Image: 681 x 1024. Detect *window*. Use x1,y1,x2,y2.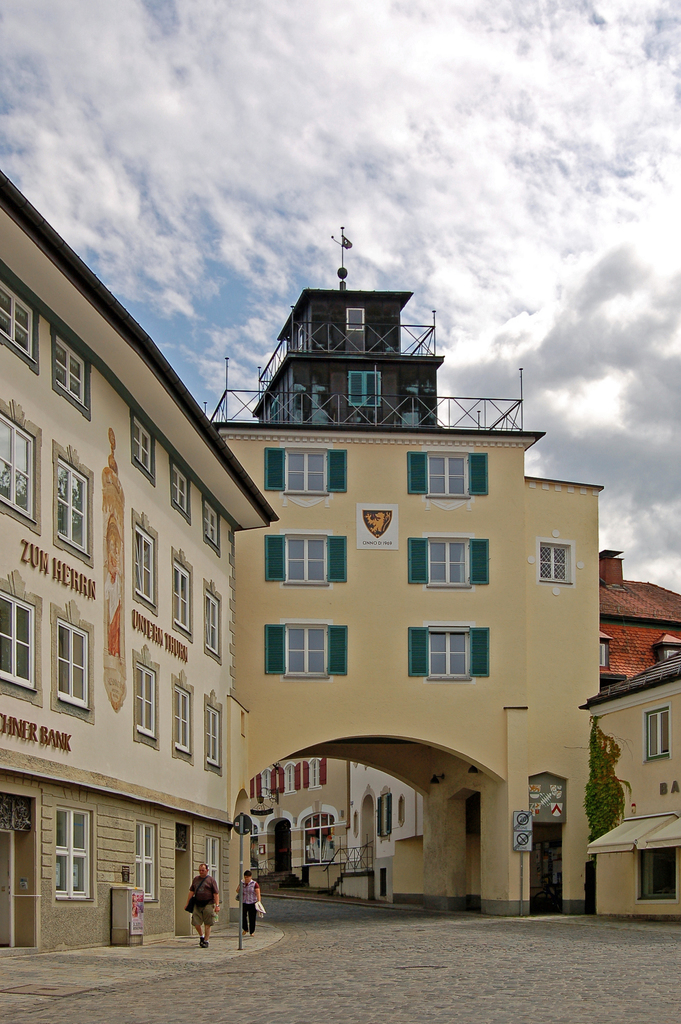
408,443,490,502.
